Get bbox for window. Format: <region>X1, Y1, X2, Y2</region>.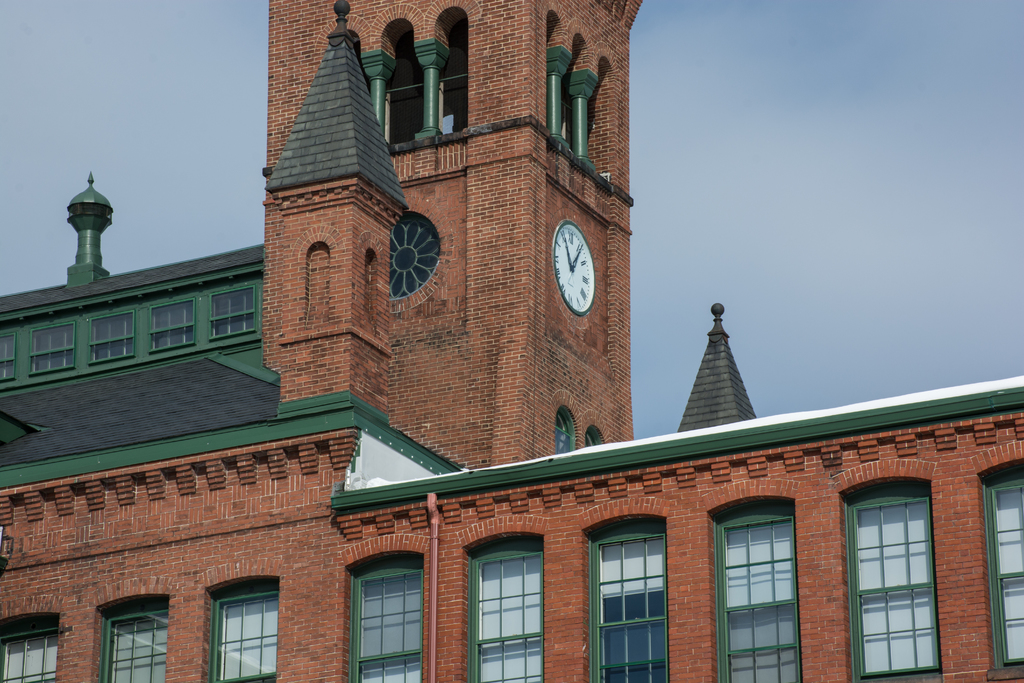
<region>27, 315, 79, 375</region>.
